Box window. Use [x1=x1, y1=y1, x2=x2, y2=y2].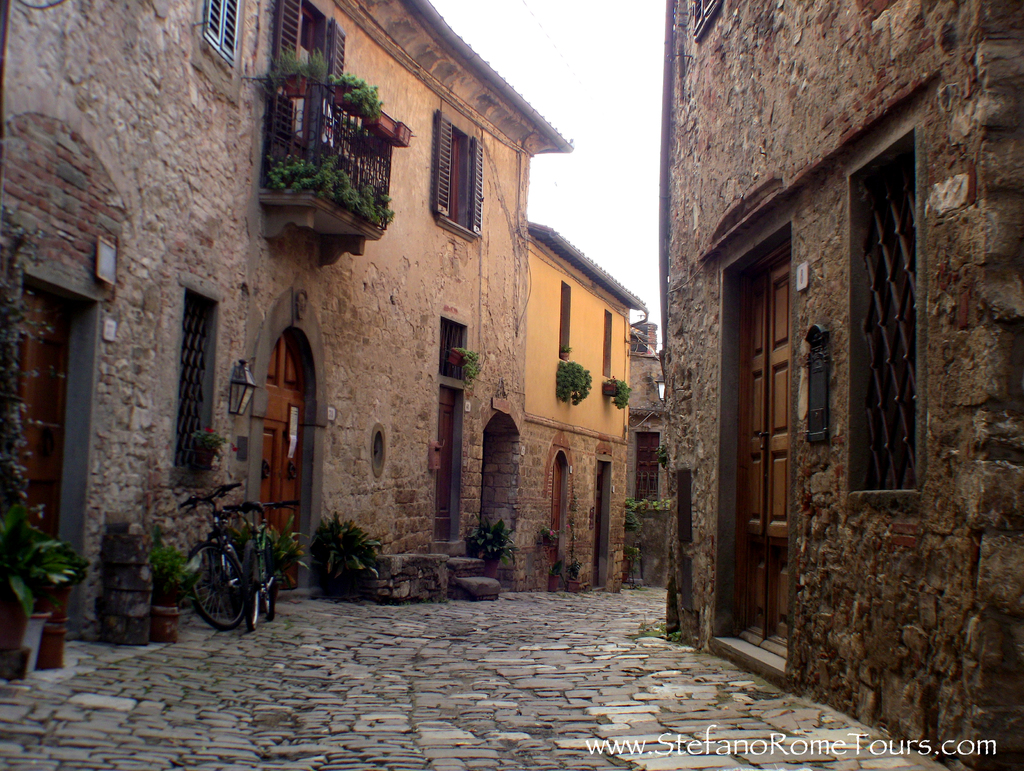
[x1=689, y1=0, x2=721, y2=46].
